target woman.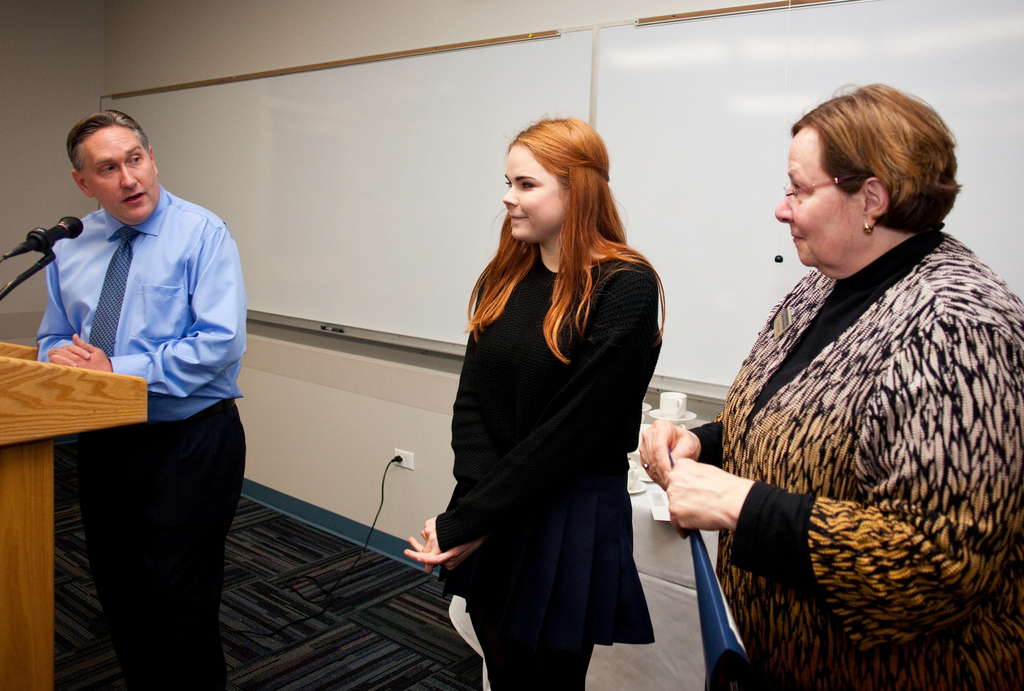
Target region: left=424, top=125, right=675, bottom=690.
